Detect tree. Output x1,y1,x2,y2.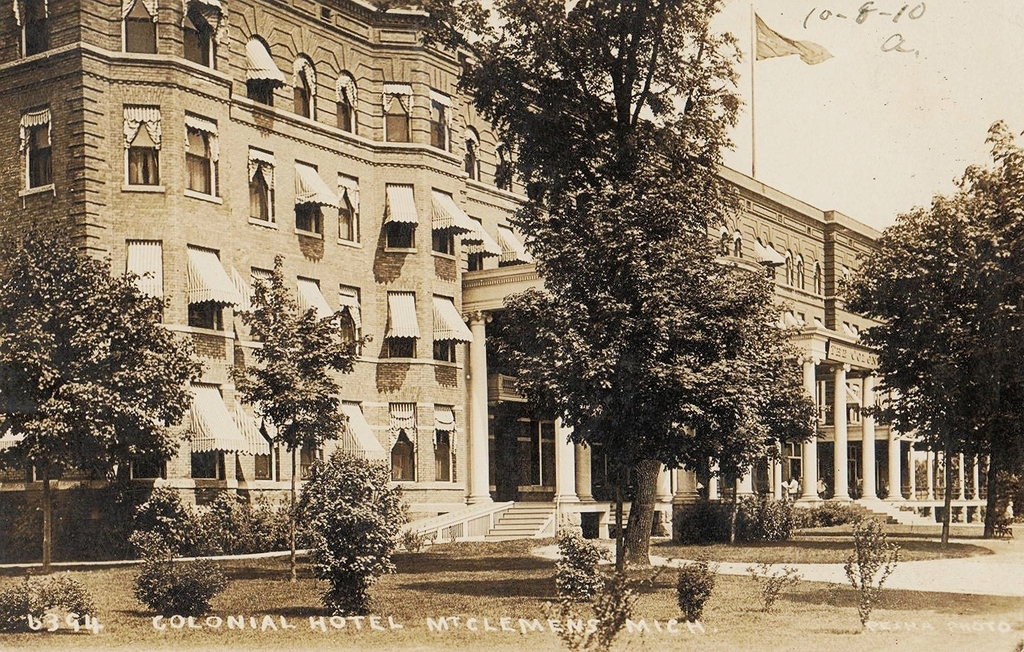
142,472,206,620.
